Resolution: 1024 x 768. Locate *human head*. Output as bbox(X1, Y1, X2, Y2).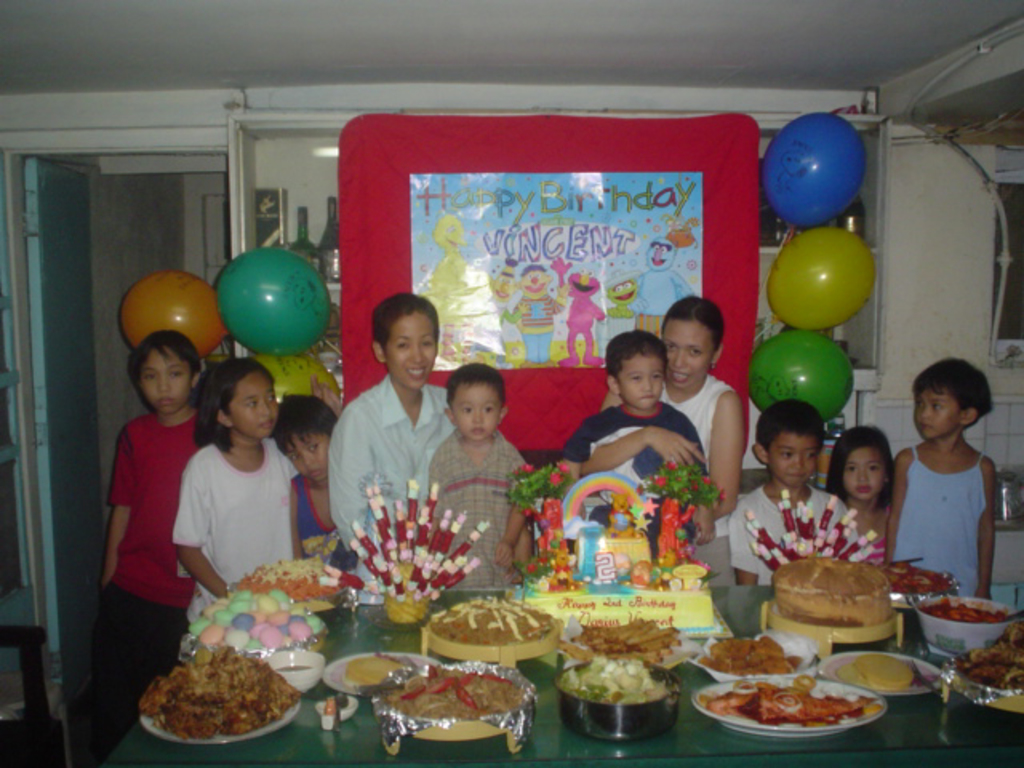
bbox(438, 362, 510, 454).
